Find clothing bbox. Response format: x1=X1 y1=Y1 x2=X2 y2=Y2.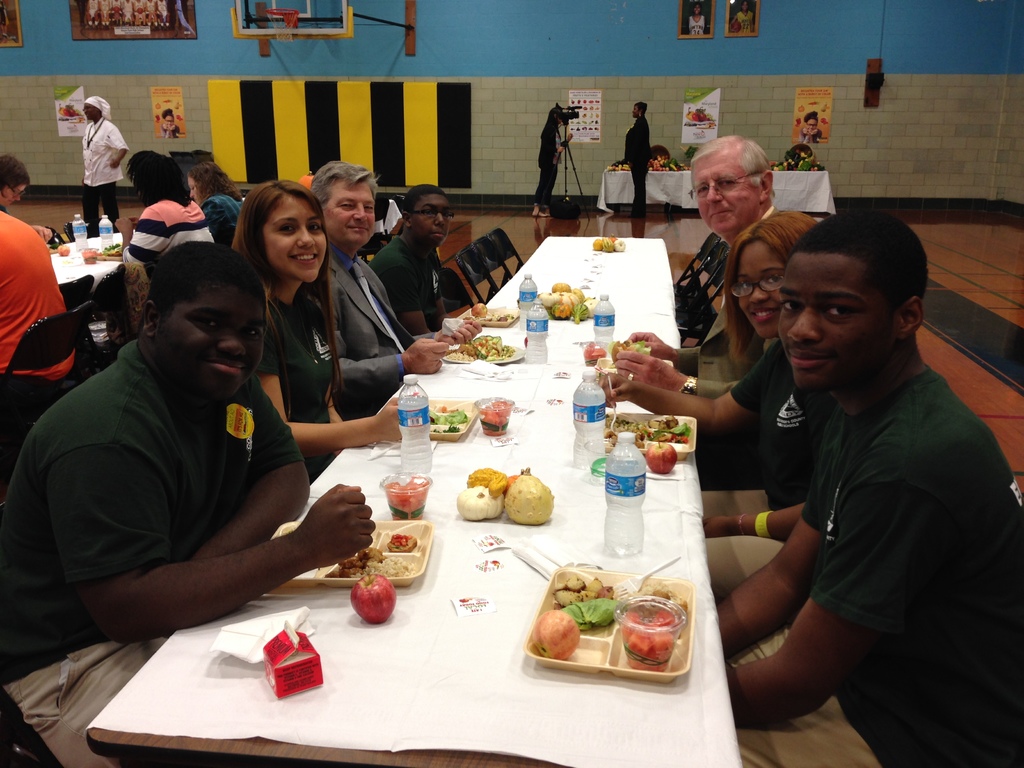
x1=696 y1=337 x2=824 y2=588.
